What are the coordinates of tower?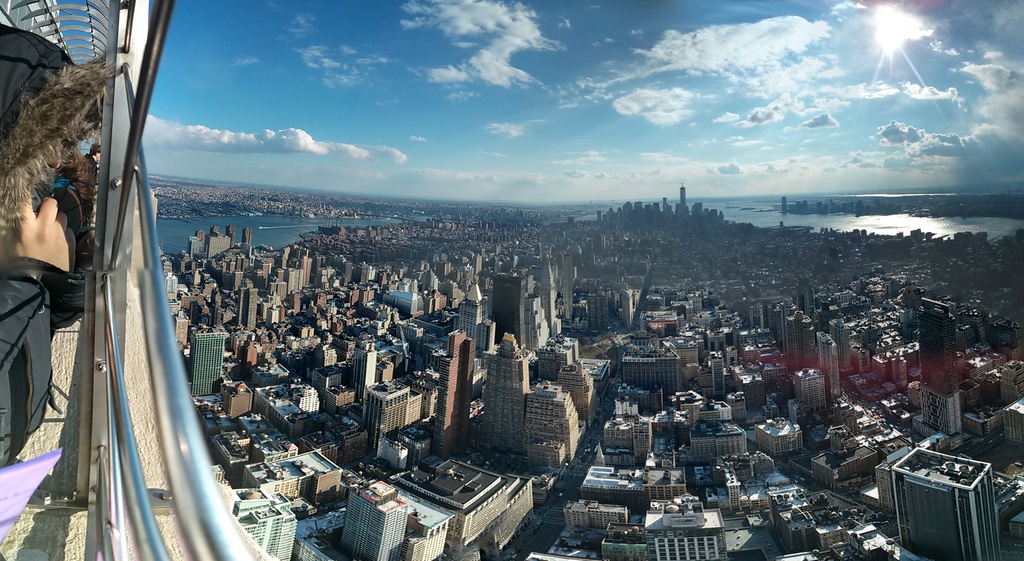
crop(169, 225, 635, 560).
